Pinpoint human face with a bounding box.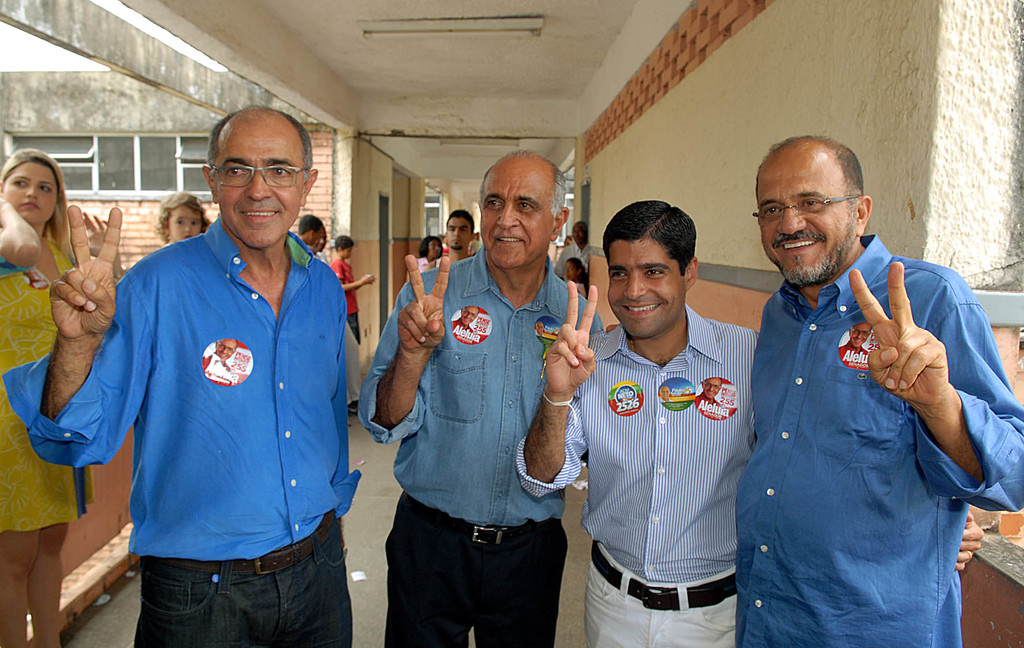
{"x1": 852, "y1": 326, "x2": 872, "y2": 351}.
